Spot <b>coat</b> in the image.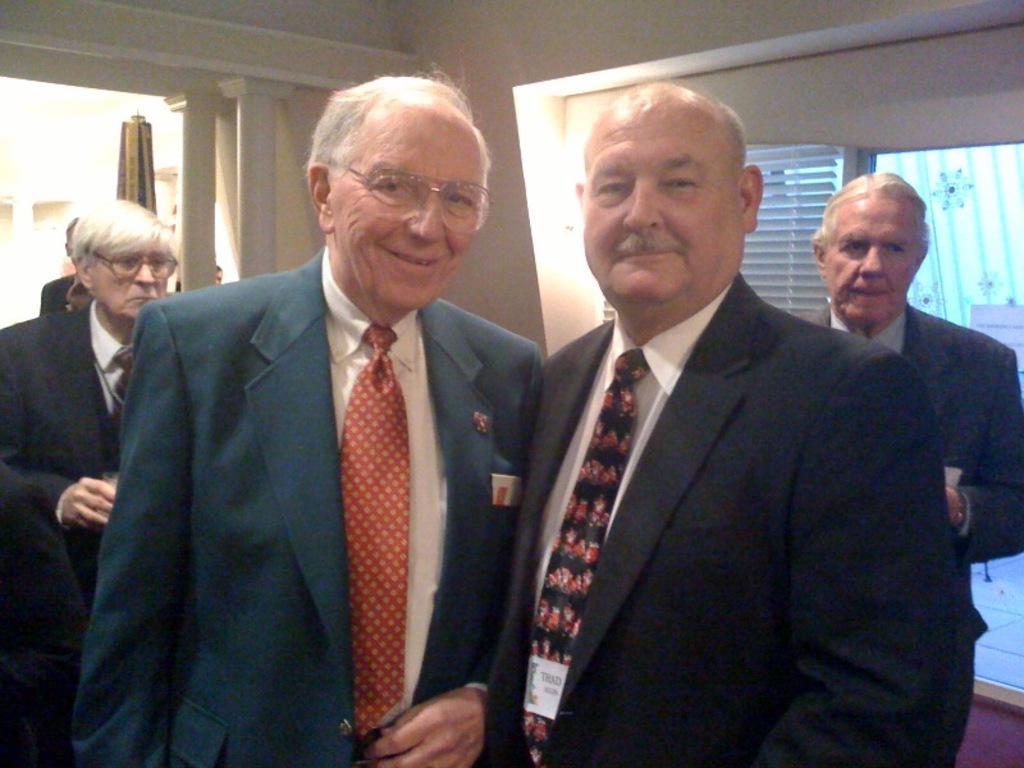
<b>coat</b> found at BBox(479, 276, 980, 767).
